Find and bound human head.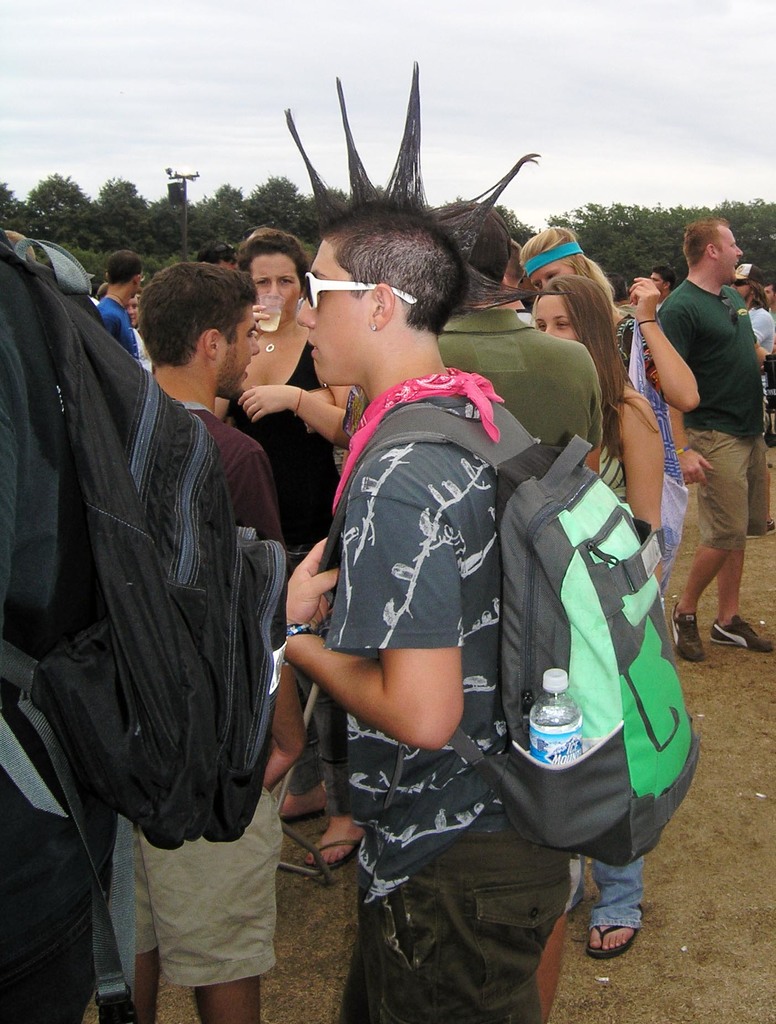
Bound: crop(243, 230, 307, 326).
